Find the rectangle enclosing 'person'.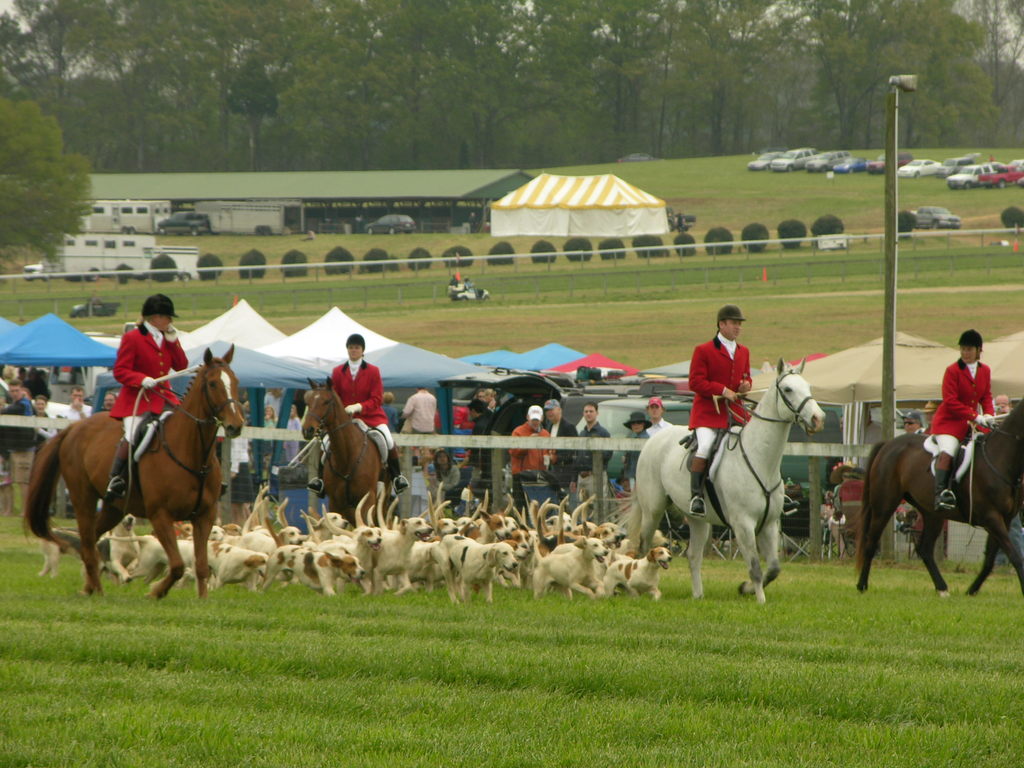
[left=305, top=333, right=411, bottom=502].
